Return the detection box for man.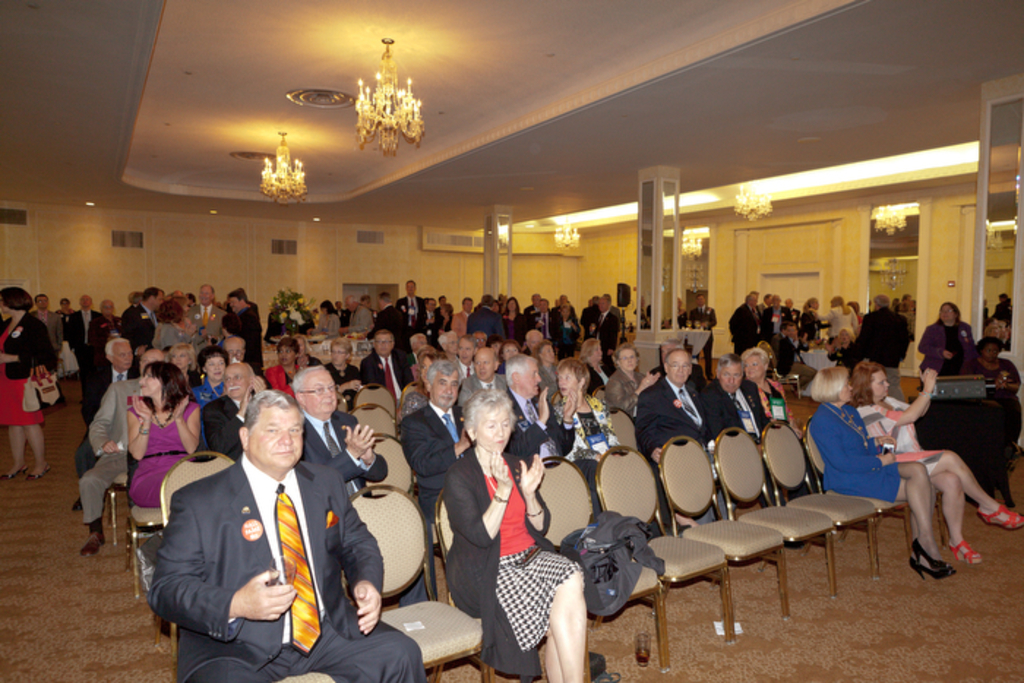
(451,294,473,344).
